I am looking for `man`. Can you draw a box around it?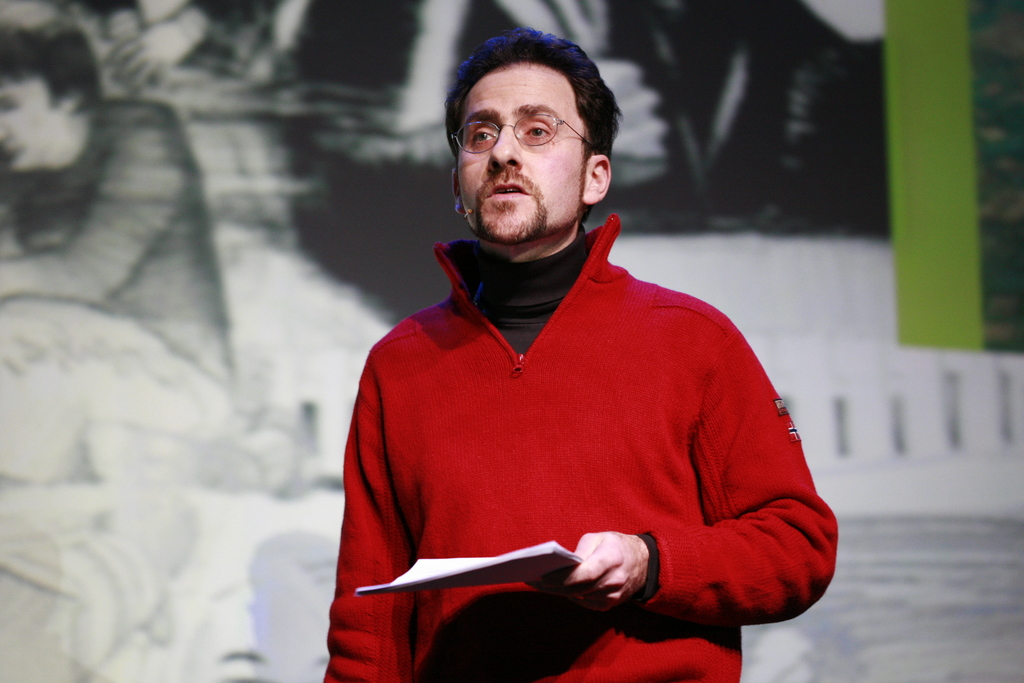
Sure, the bounding box is left=314, top=51, right=831, bottom=682.
